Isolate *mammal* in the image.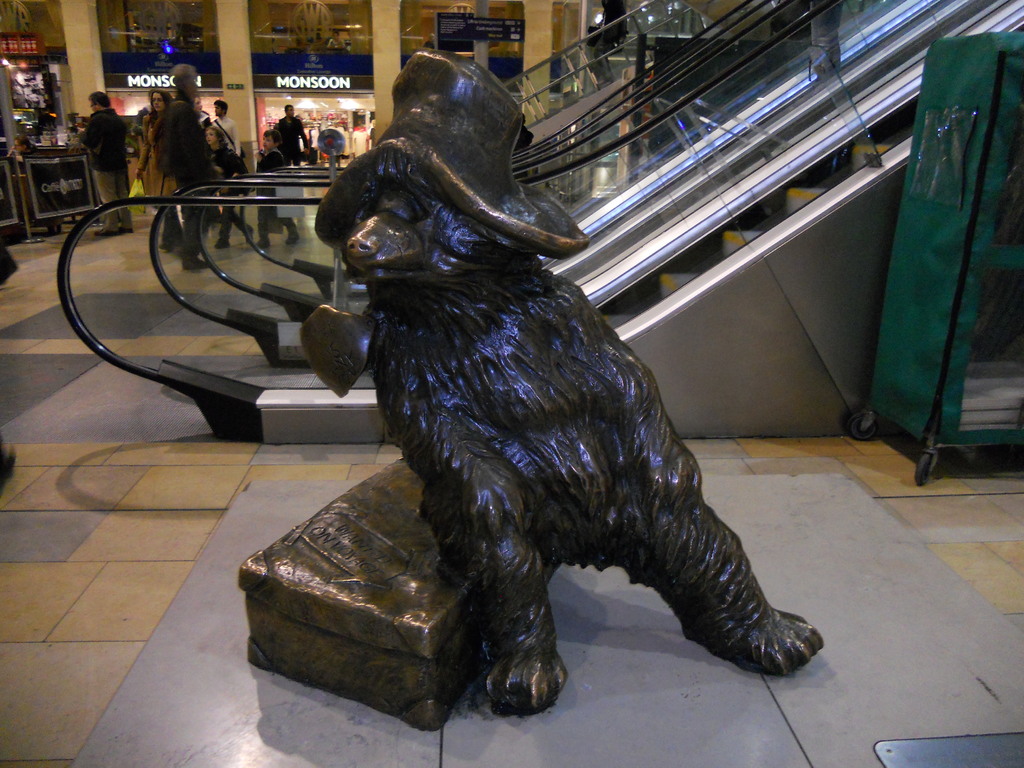
Isolated region: box=[289, 39, 822, 724].
